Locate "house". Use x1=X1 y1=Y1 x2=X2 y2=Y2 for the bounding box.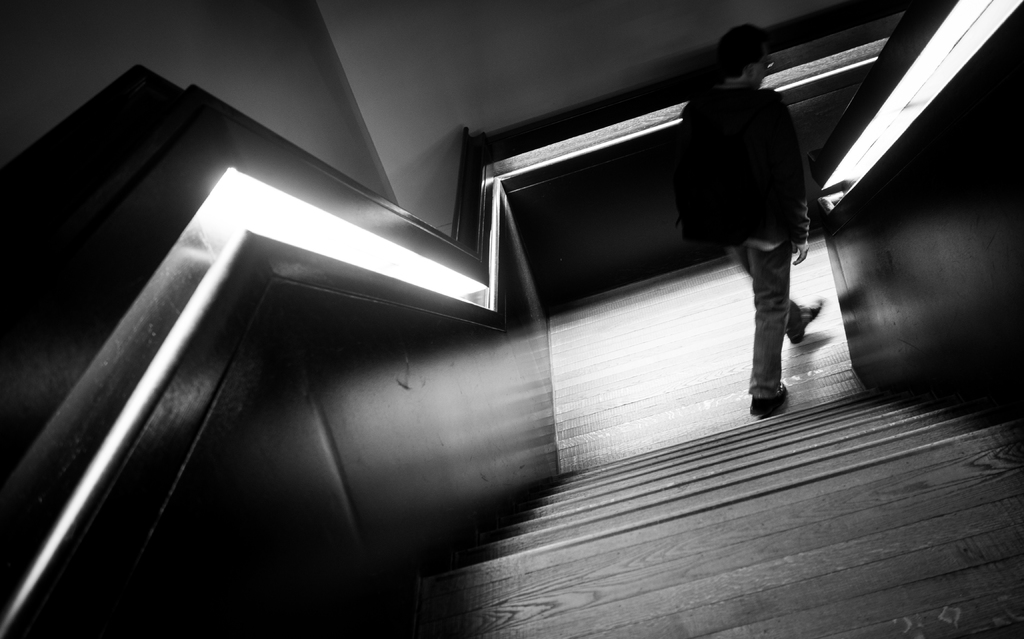
x1=1 y1=0 x2=1023 y2=638.
